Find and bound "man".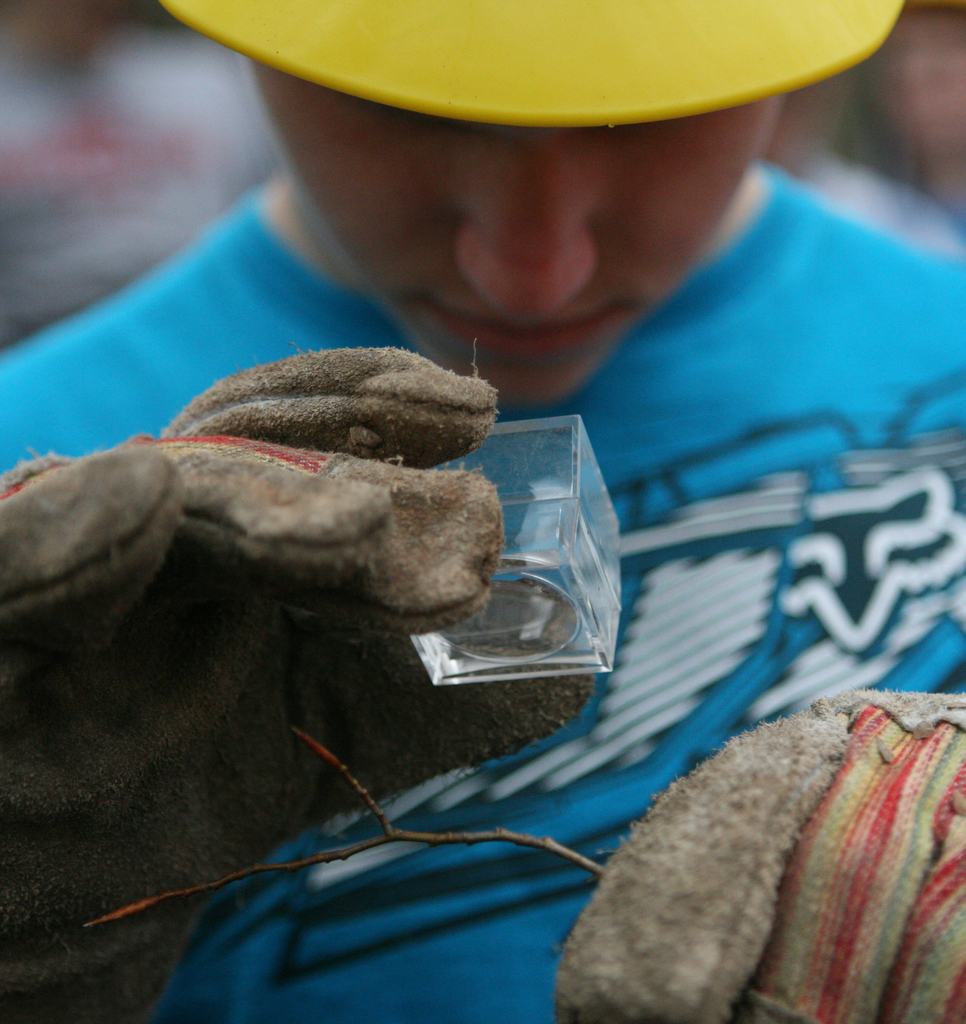
Bound: left=0, top=0, right=960, bottom=1023.
